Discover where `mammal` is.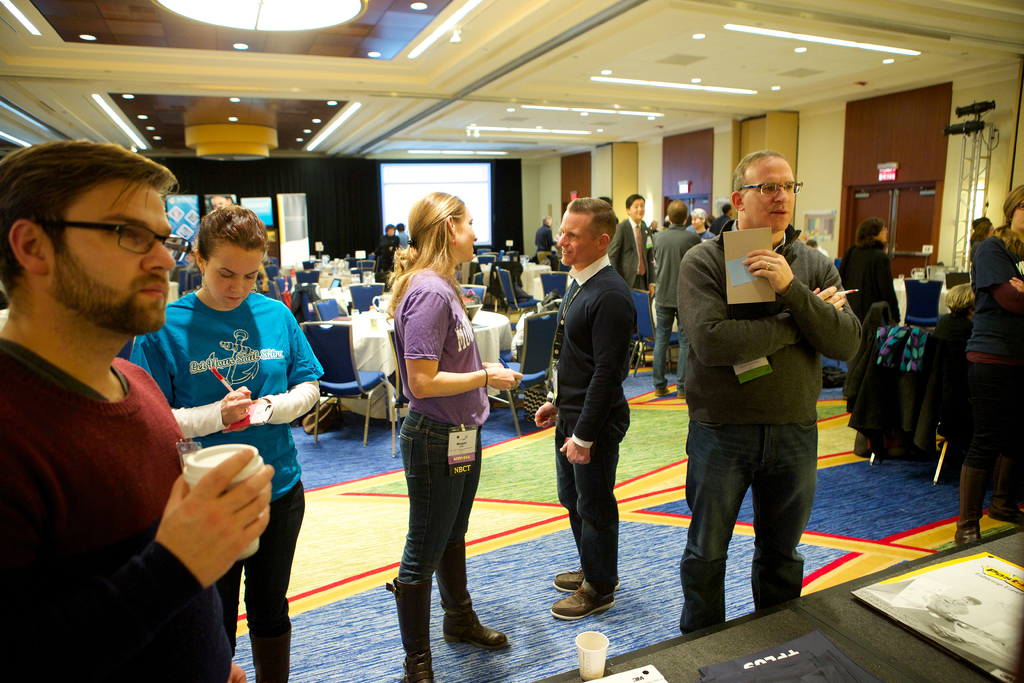
Discovered at <region>532, 199, 635, 621</region>.
